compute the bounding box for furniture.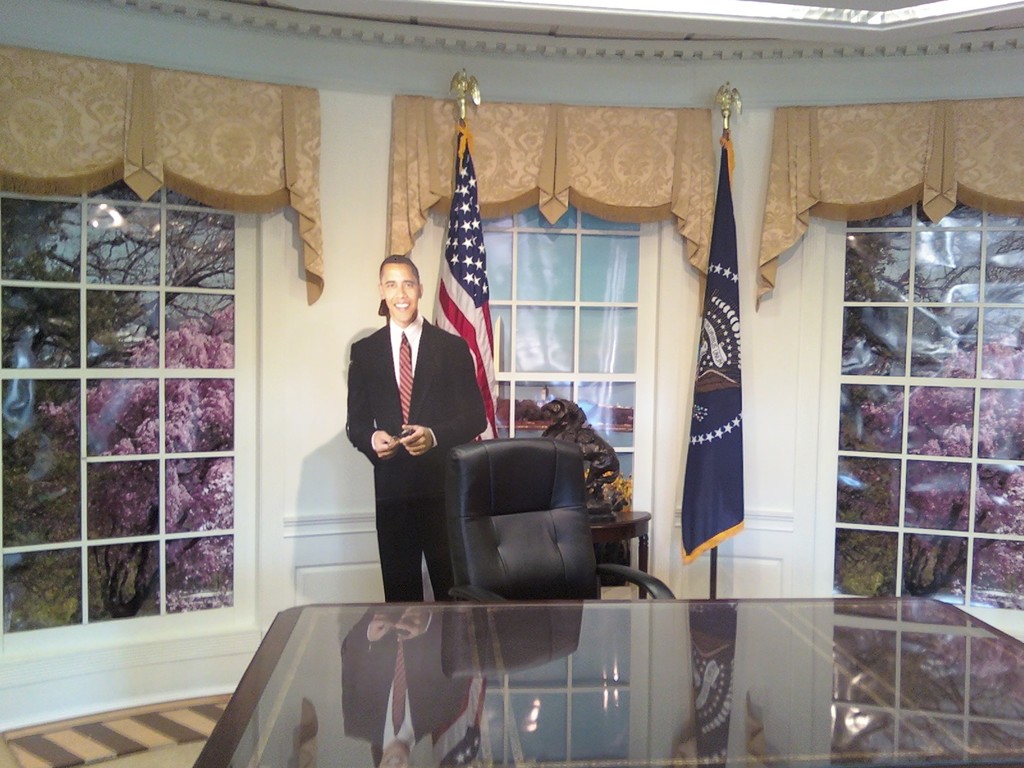
442 442 670 594.
